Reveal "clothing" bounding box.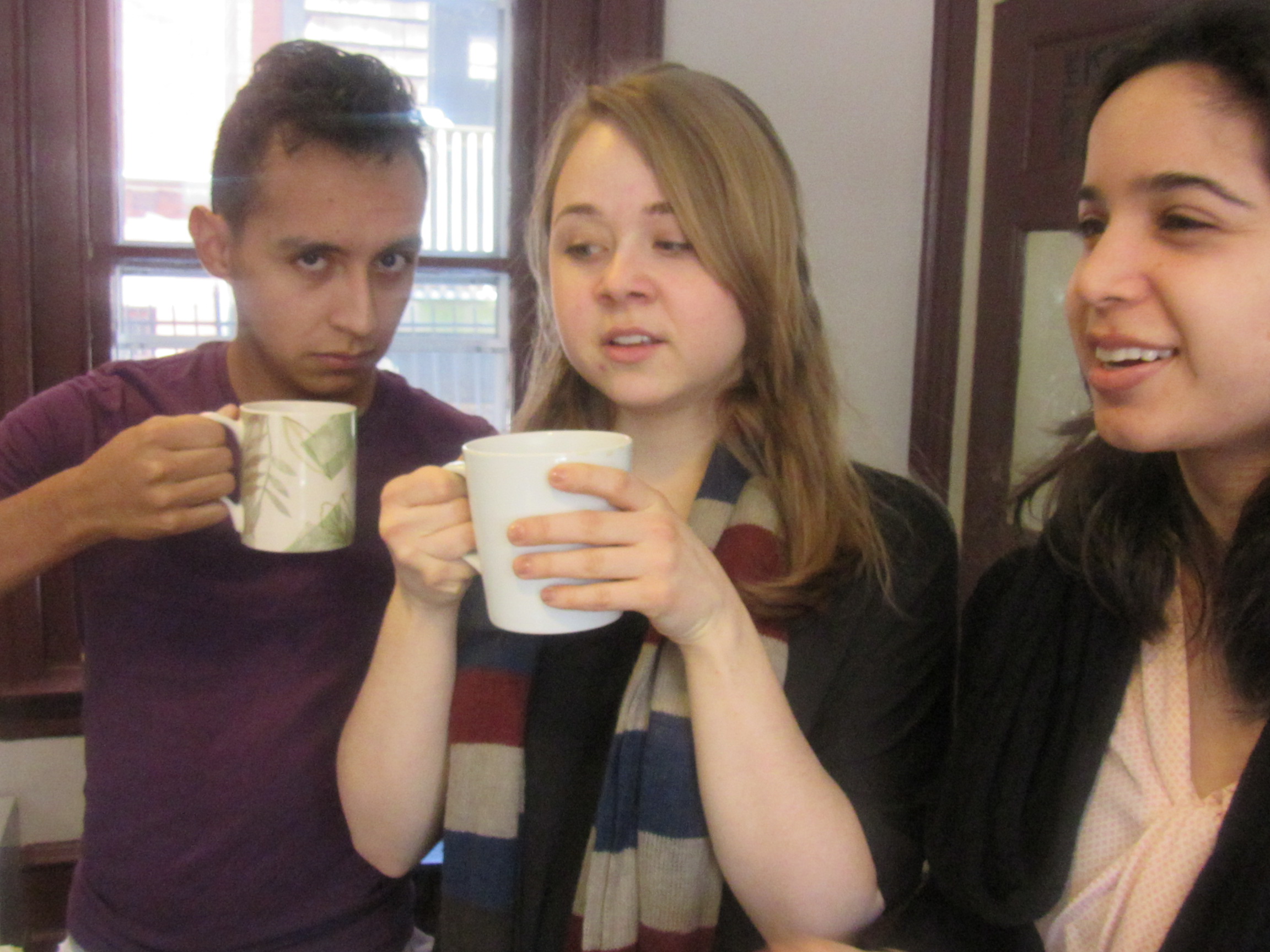
Revealed: {"left": 502, "top": 251, "right": 699, "bottom": 524}.
